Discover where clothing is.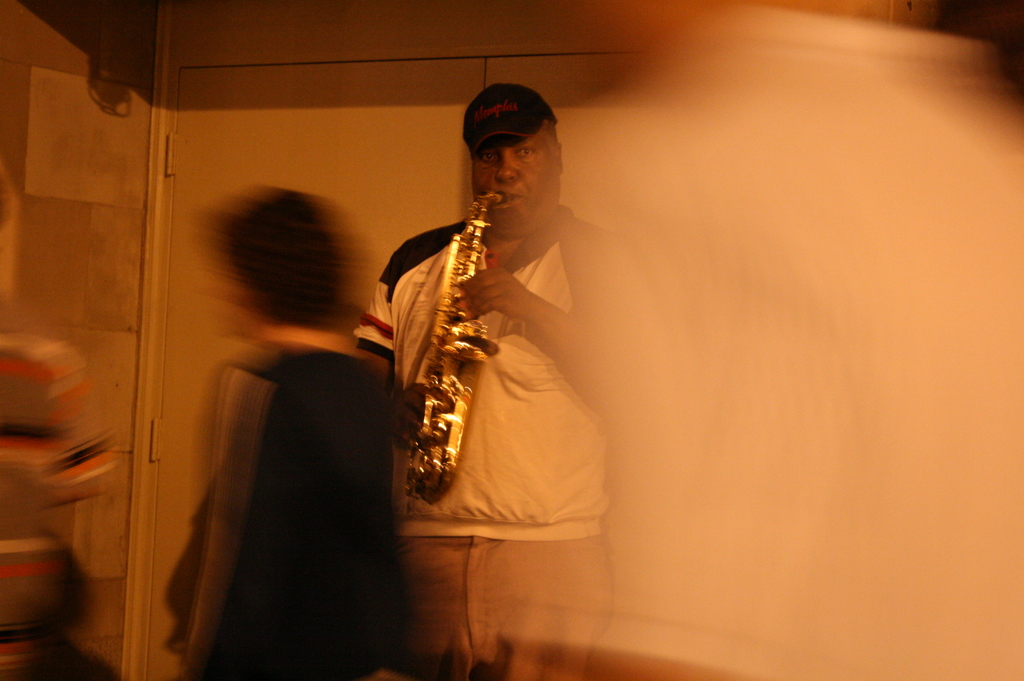
Discovered at [349,207,659,680].
